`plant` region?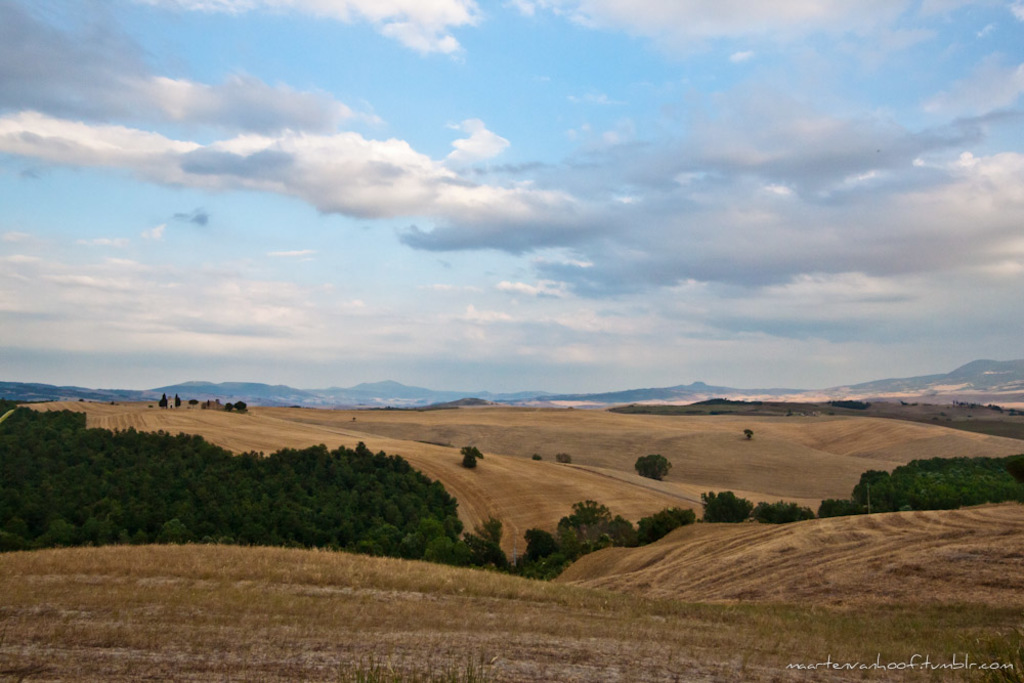
[left=0, top=504, right=1018, bottom=682]
